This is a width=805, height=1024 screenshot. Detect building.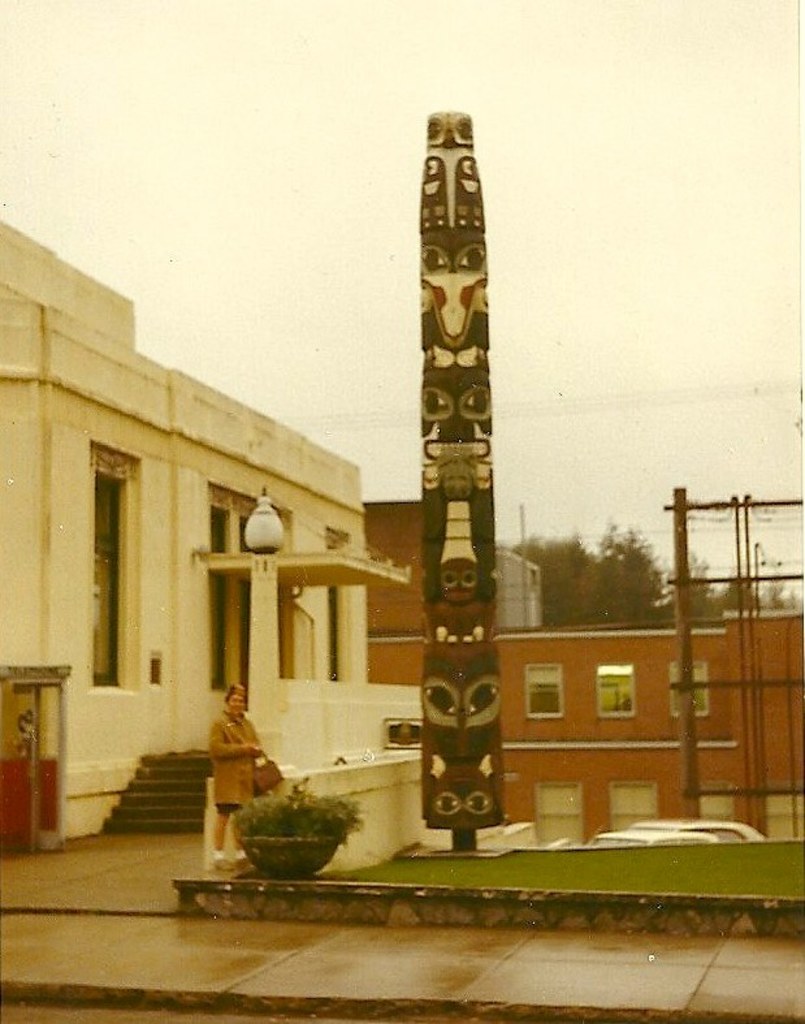
[x1=0, y1=212, x2=411, y2=869].
